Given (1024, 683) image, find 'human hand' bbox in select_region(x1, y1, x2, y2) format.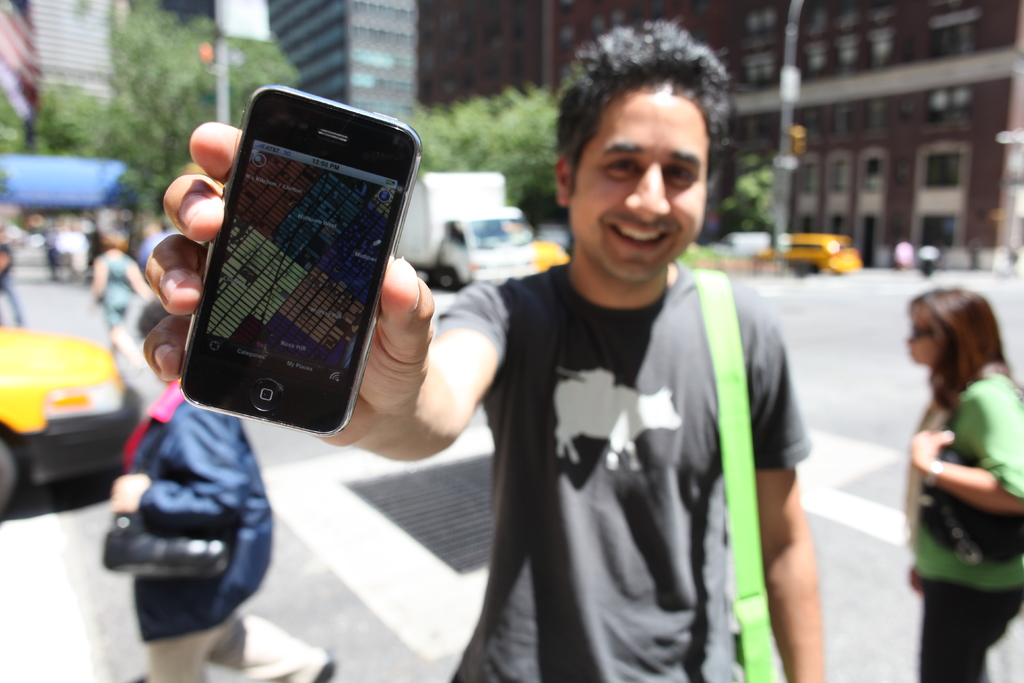
select_region(909, 562, 922, 596).
